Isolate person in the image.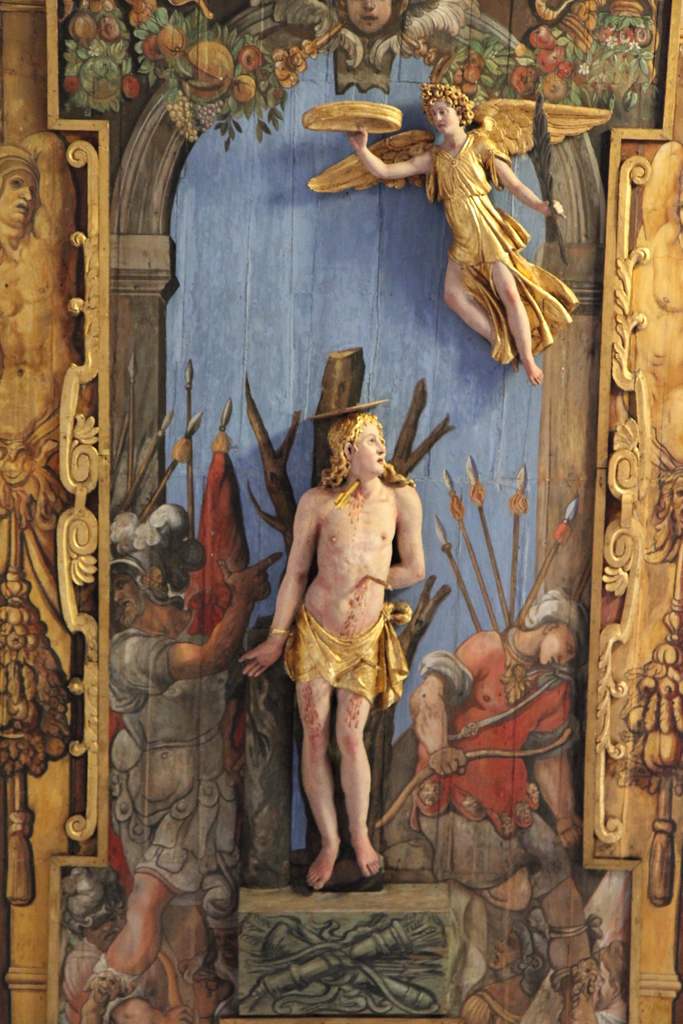
Isolated region: (345, 77, 566, 389).
